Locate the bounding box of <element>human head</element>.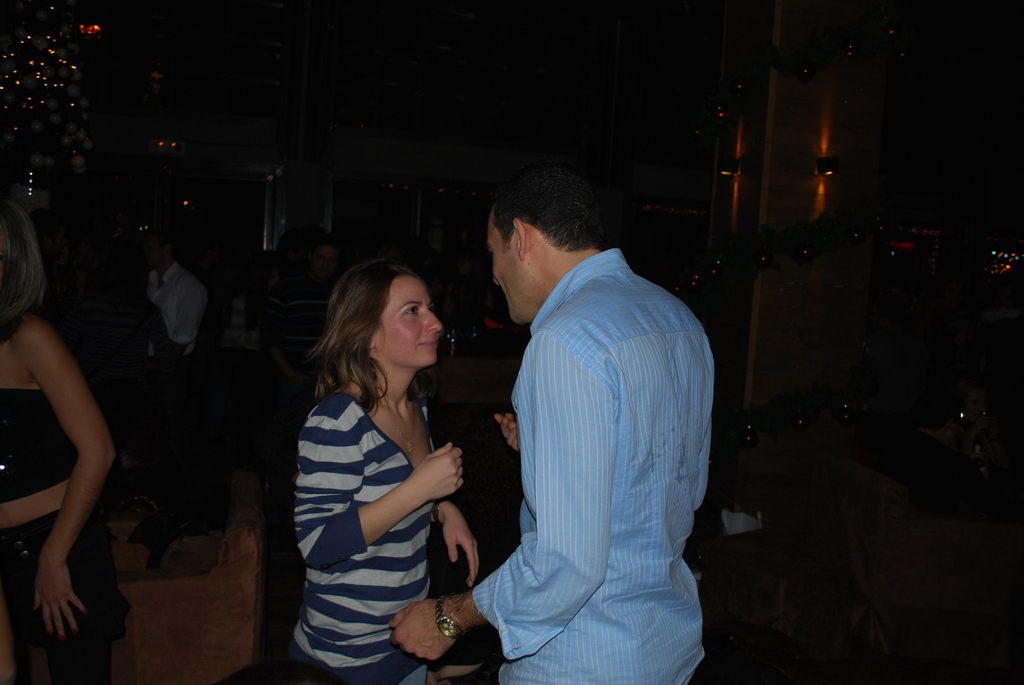
Bounding box: l=484, t=180, r=614, b=326.
